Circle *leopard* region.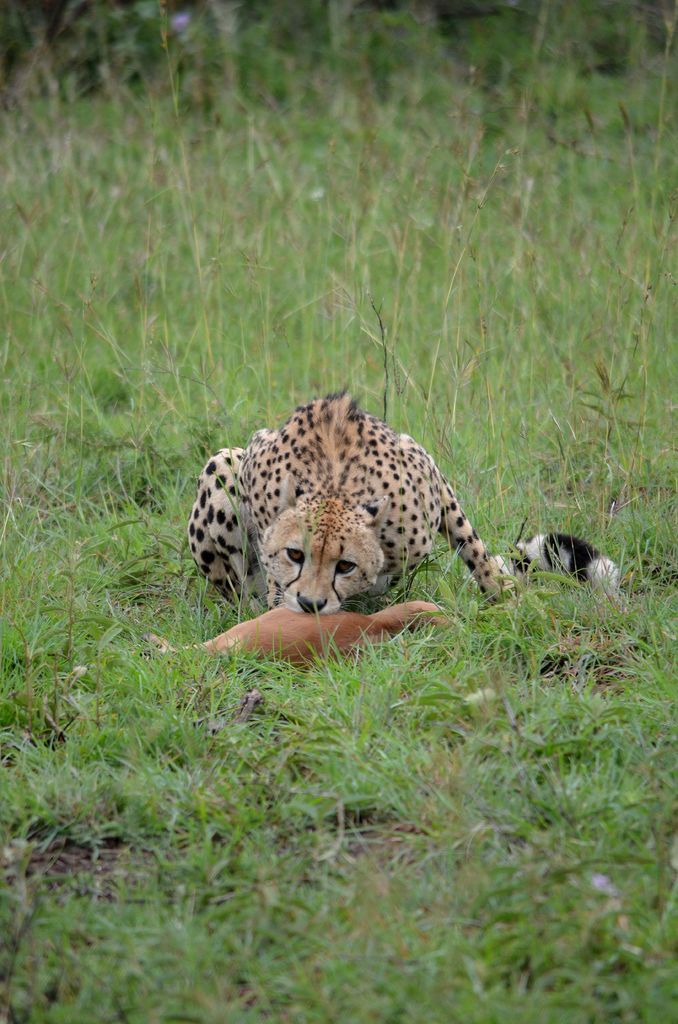
Region: pyautogui.locateOnScreen(185, 390, 612, 619).
